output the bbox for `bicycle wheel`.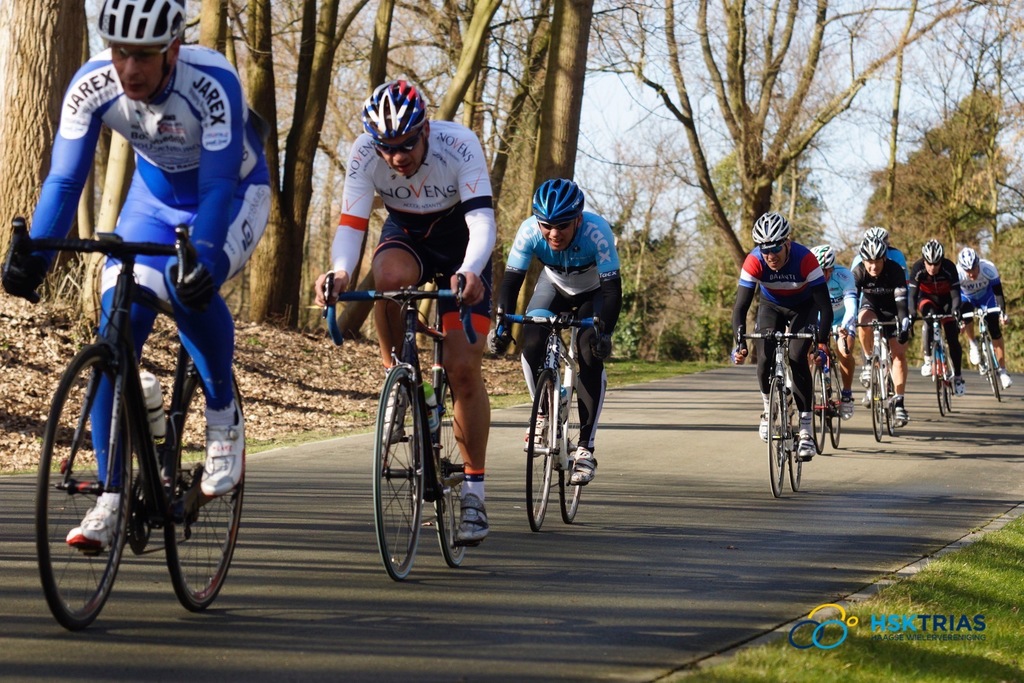
[810,361,826,454].
